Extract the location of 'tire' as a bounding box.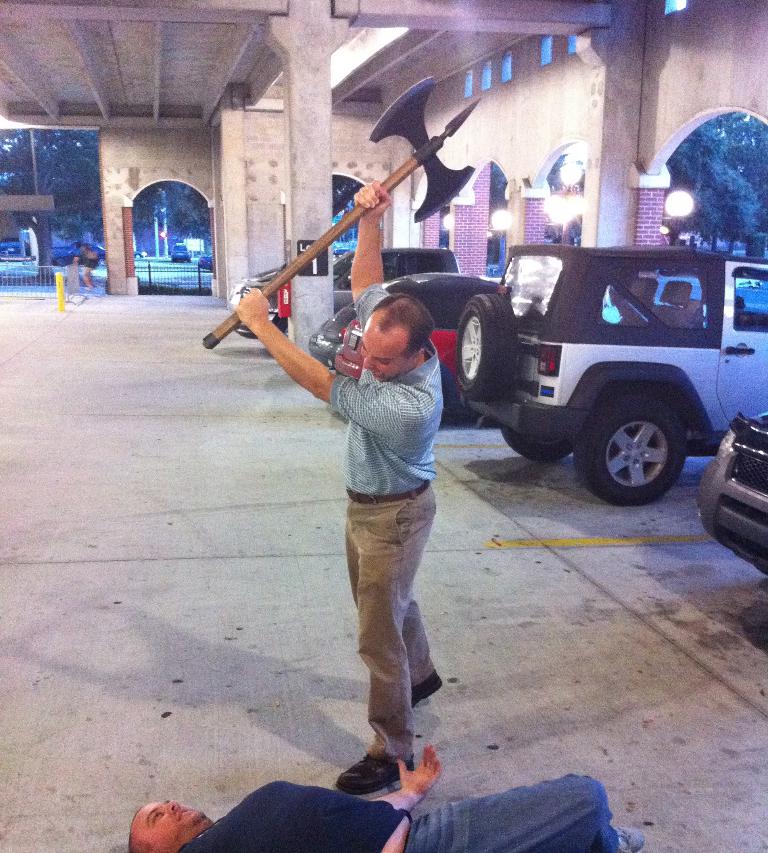
457,295,518,401.
